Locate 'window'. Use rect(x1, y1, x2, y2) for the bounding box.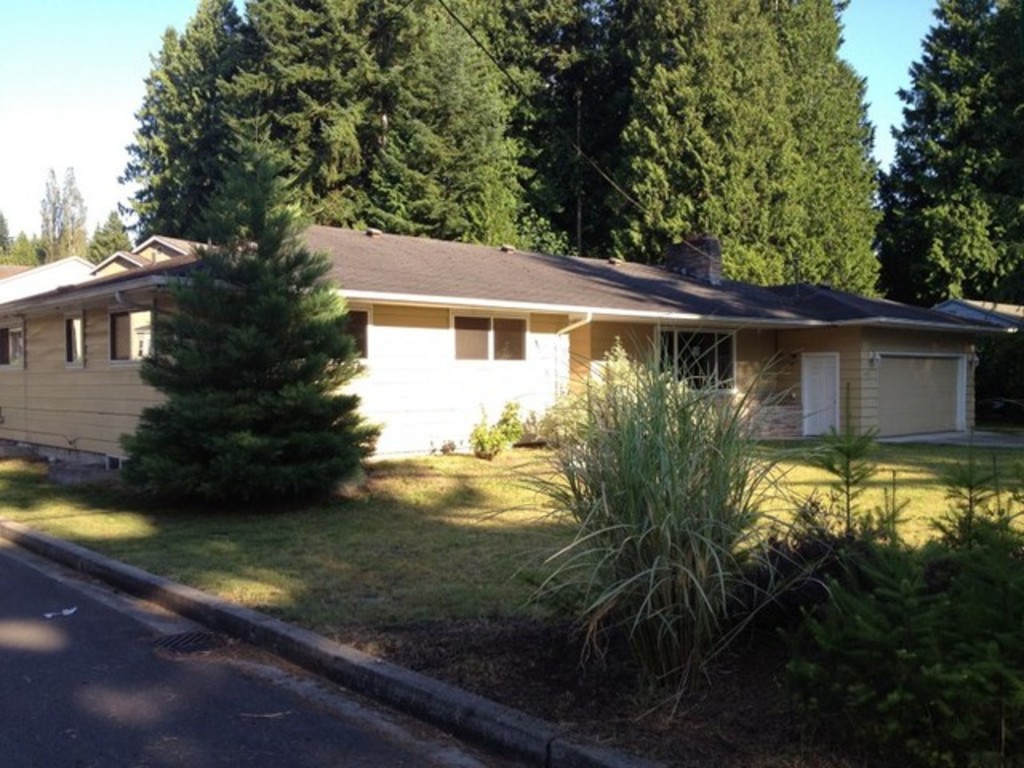
rect(451, 317, 531, 360).
